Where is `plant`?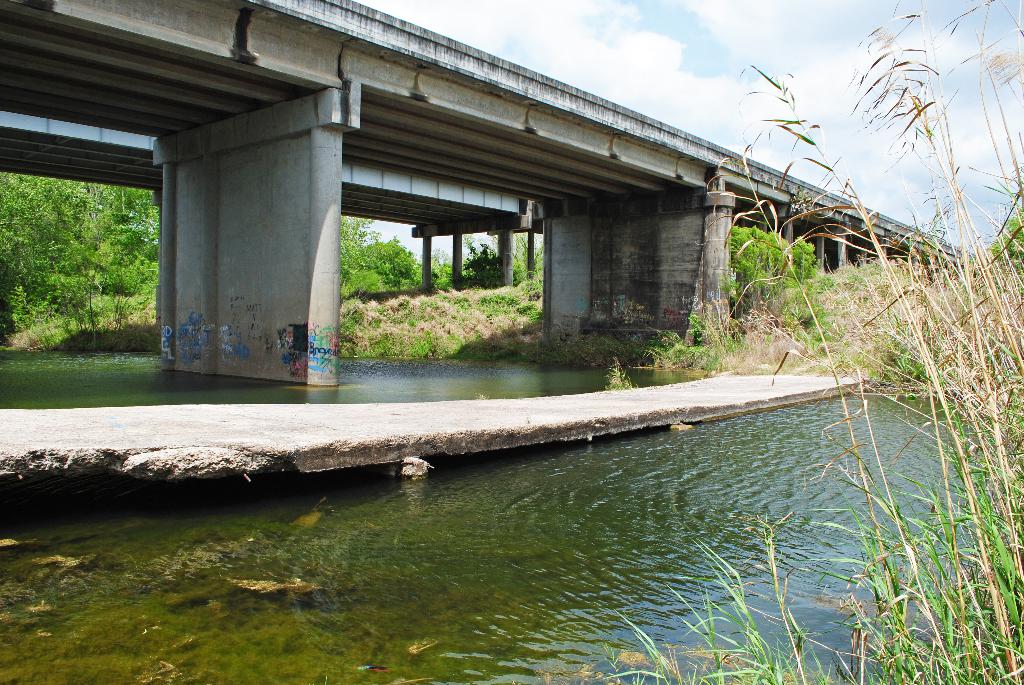
634 312 740 377.
